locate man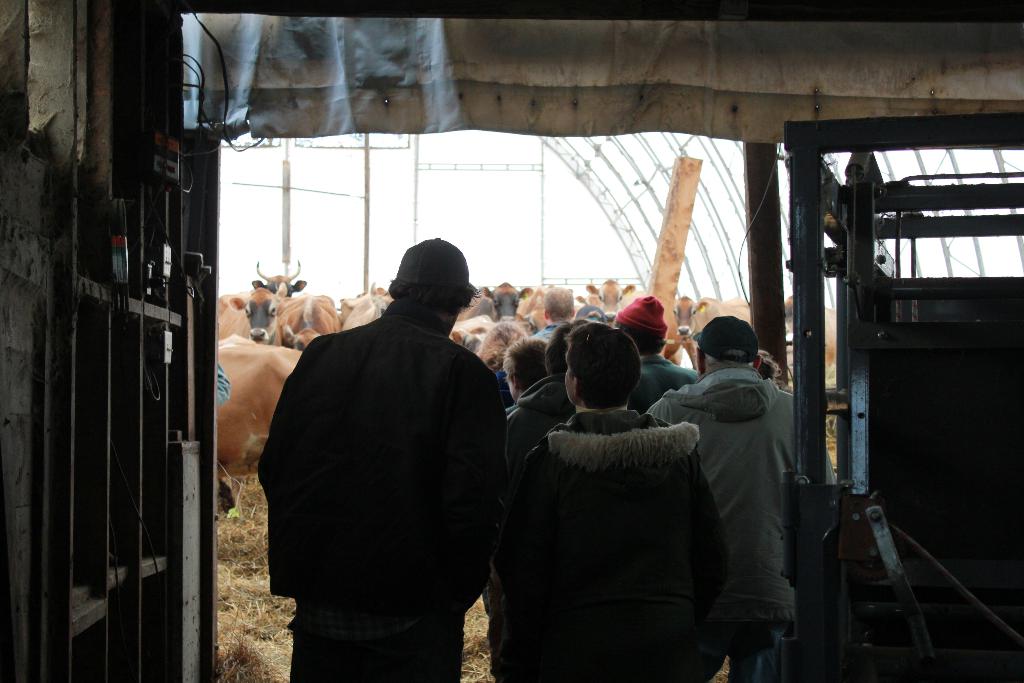
region(252, 226, 524, 664)
